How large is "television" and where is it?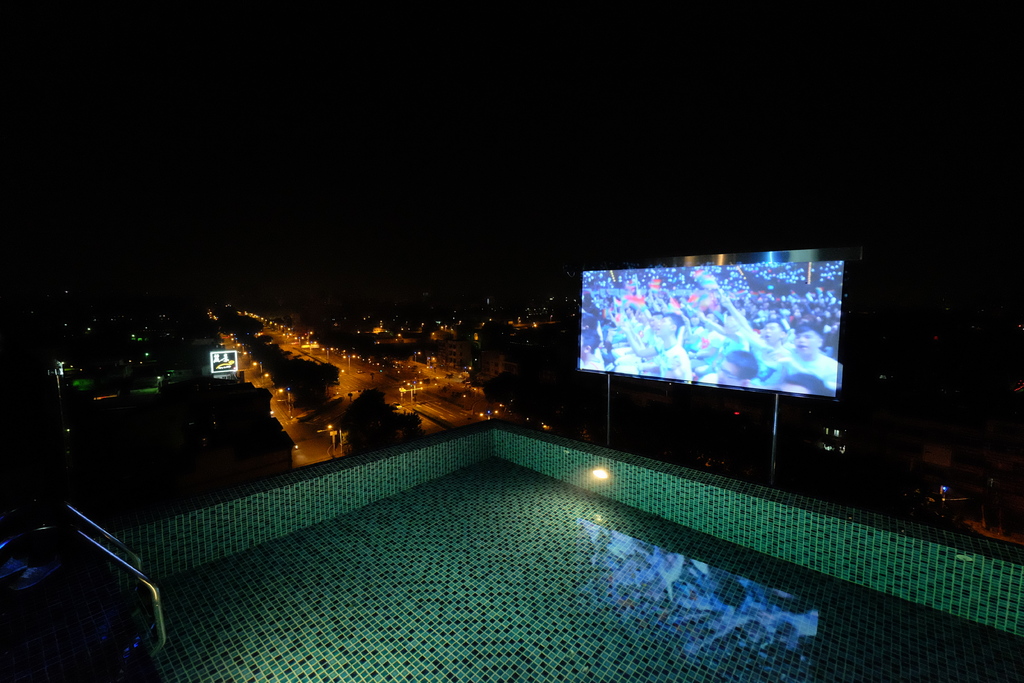
Bounding box: <box>577,259,856,402</box>.
